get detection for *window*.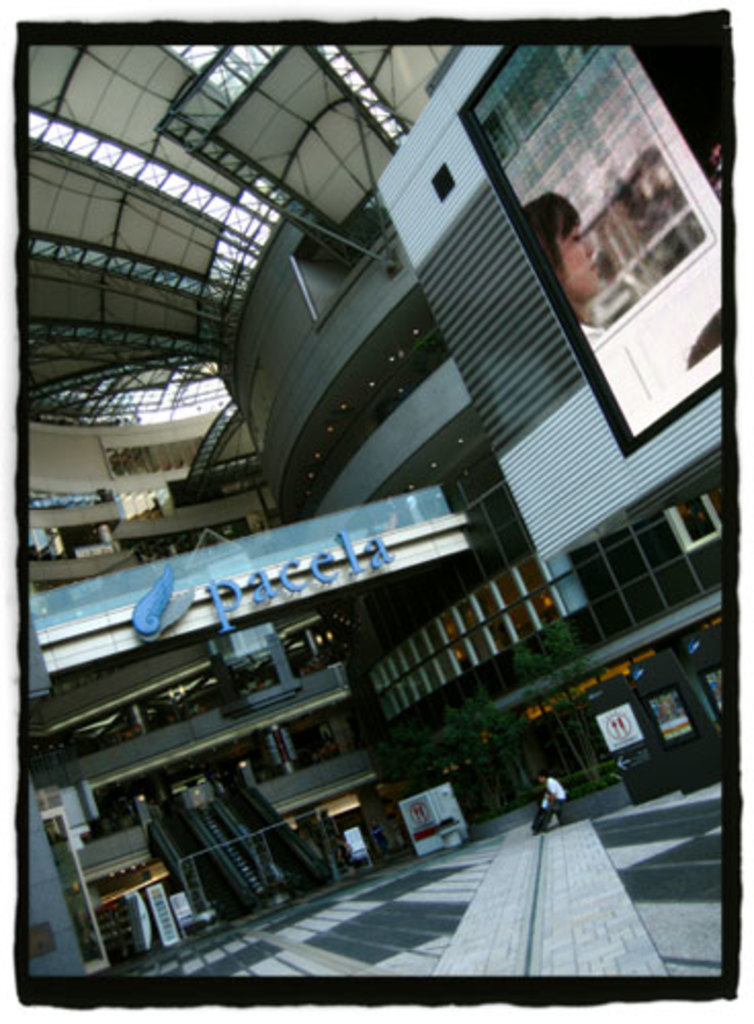
Detection: (670, 498, 719, 549).
